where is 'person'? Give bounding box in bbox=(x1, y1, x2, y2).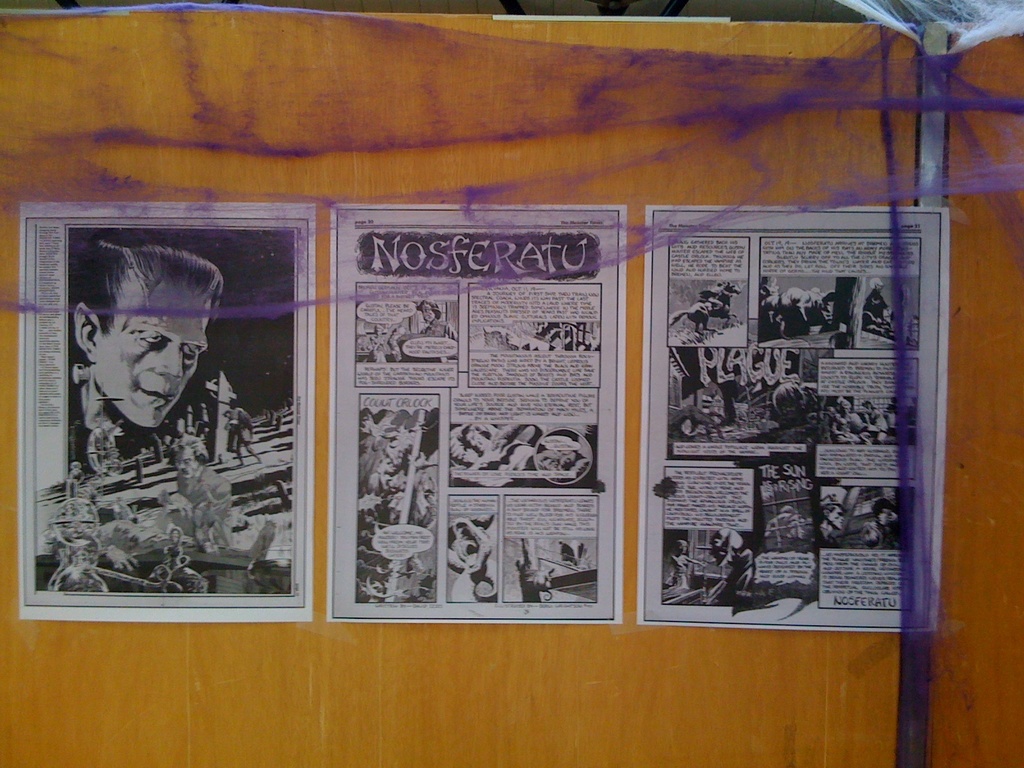
bbox=(454, 424, 564, 489).
